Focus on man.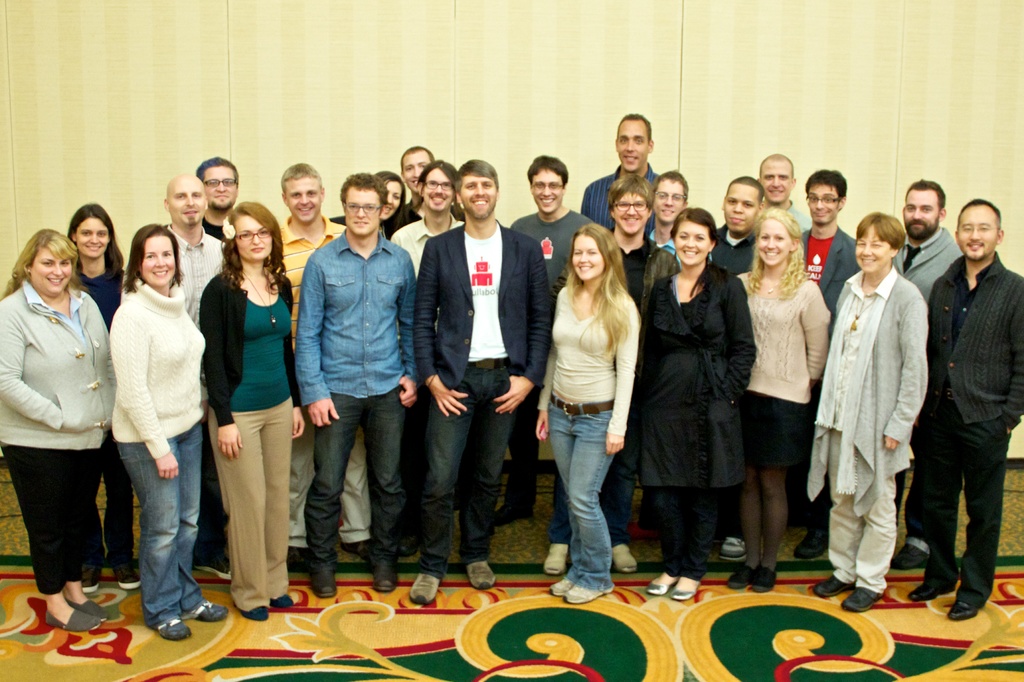
Focused at <box>705,169,765,556</box>.
